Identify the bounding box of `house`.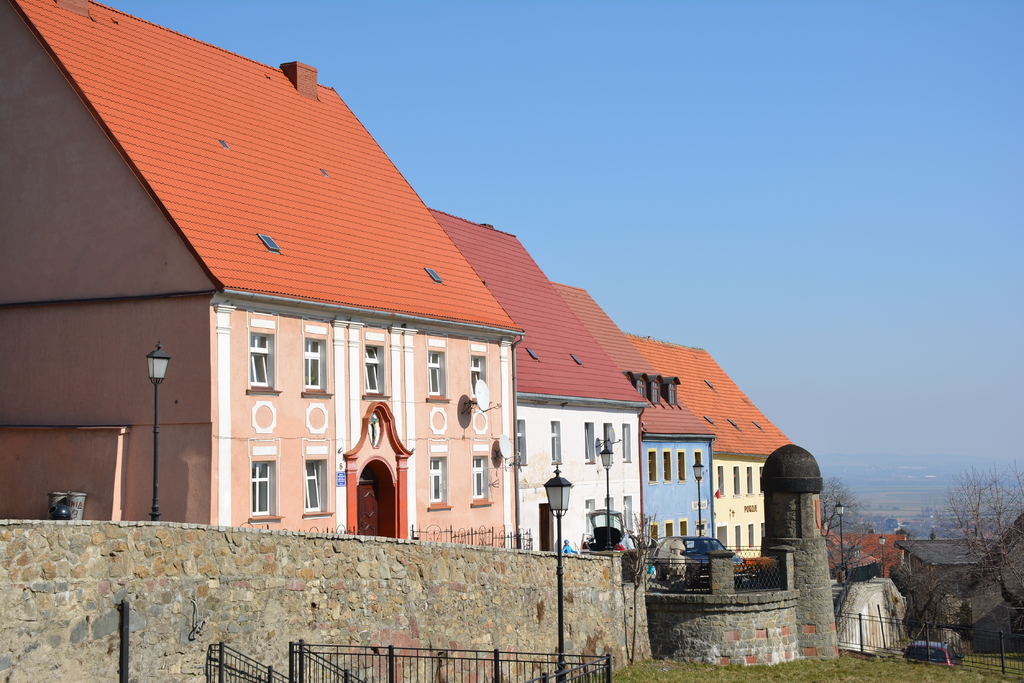
<box>622,336,796,558</box>.
